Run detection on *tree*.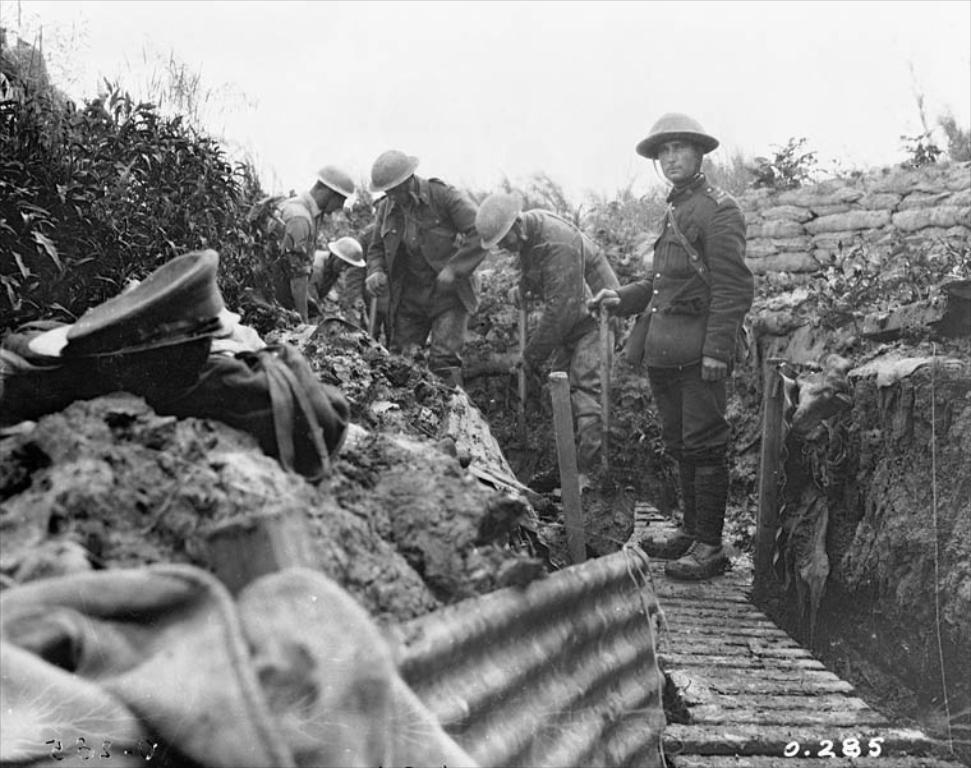
Result: detection(736, 130, 829, 189).
